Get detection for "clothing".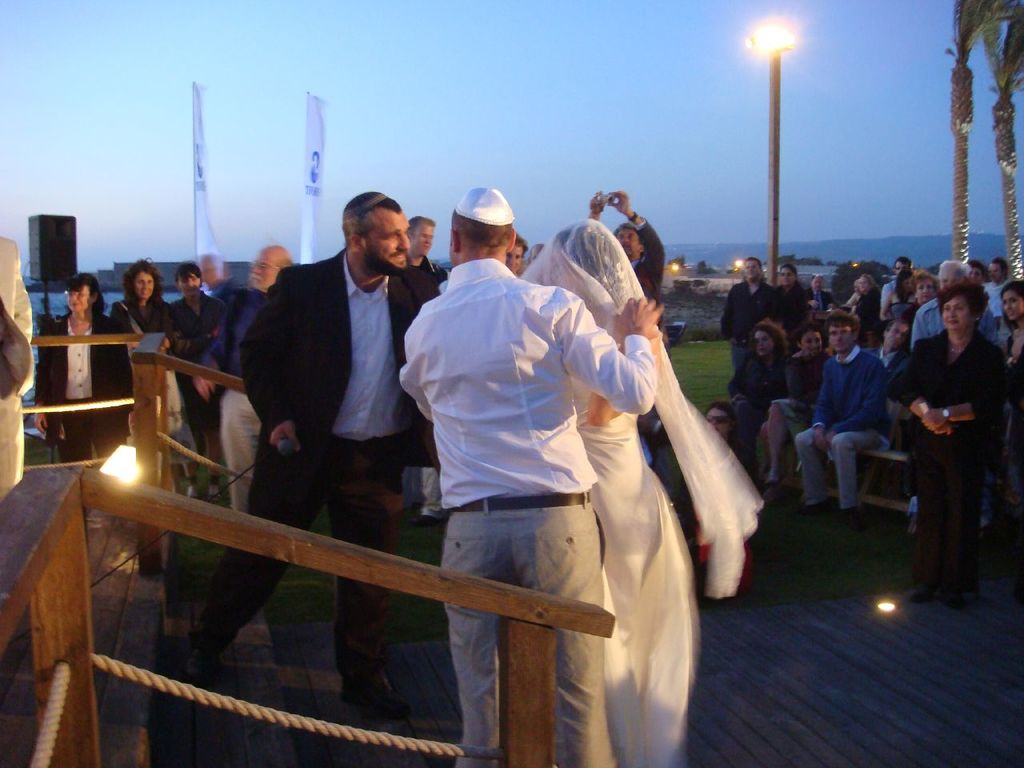
Detection: left=206, top=290, right=261, bottom=509.
